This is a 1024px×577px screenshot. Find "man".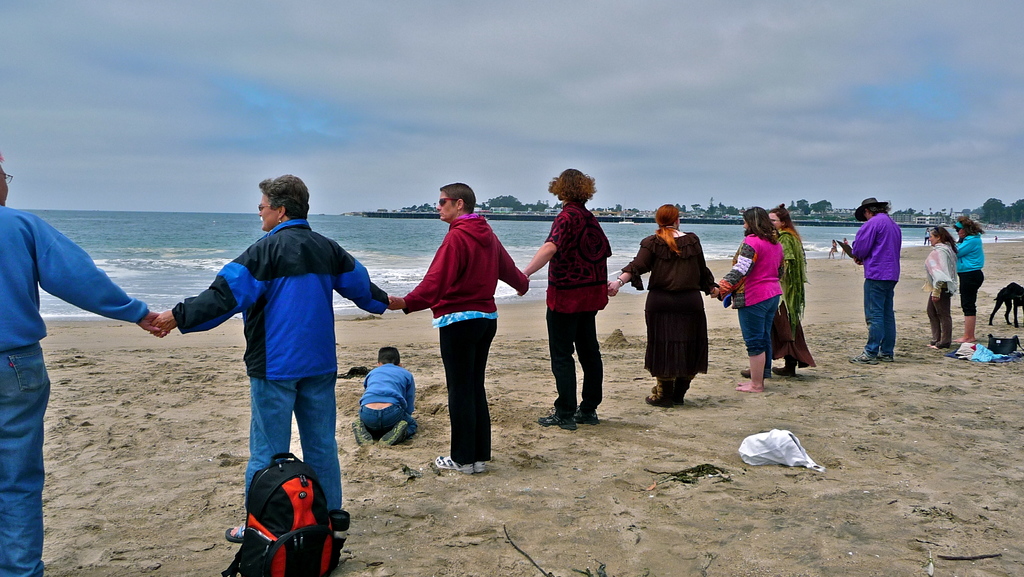
Bounding box: (0,165,164,576).
